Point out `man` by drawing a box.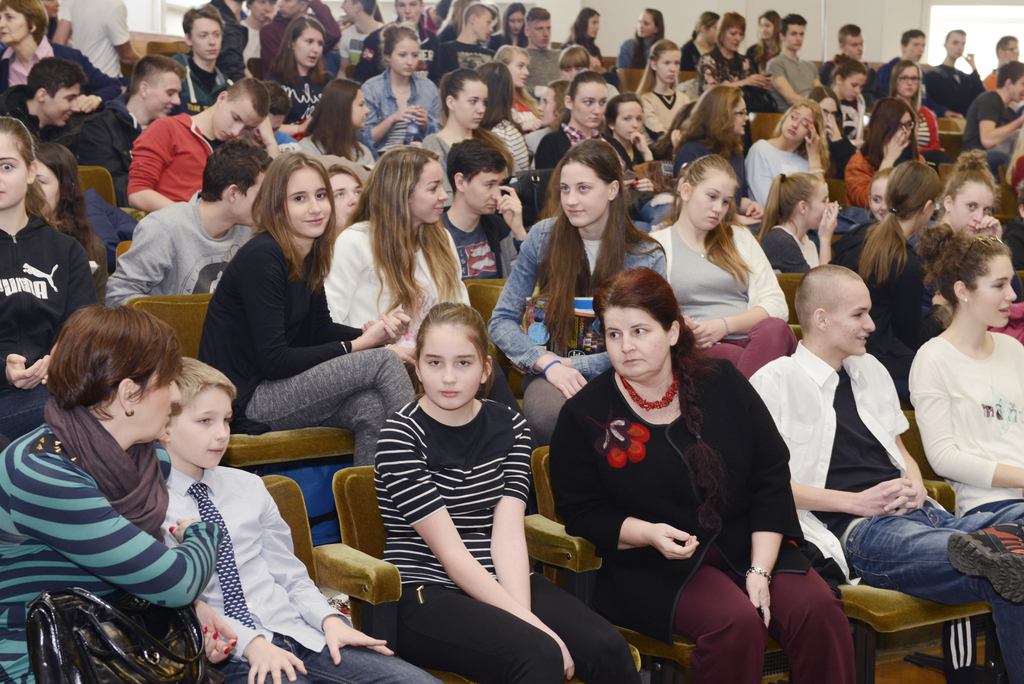
(left=439, top=134, right=532, bottom=278).
